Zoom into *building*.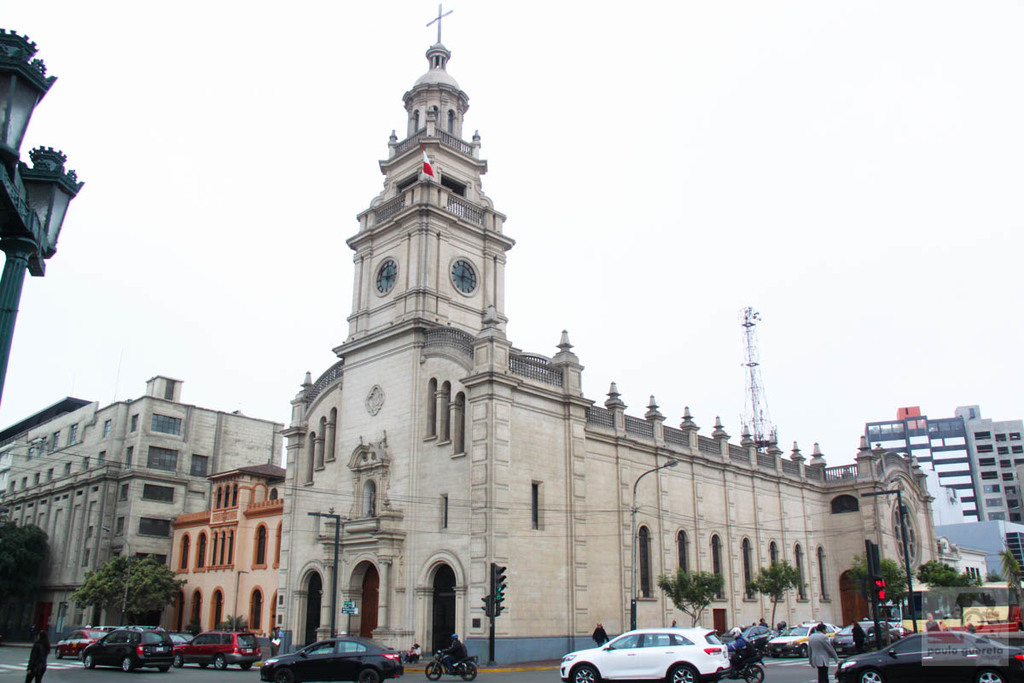
Zoom target: 954:400:1023:522.
